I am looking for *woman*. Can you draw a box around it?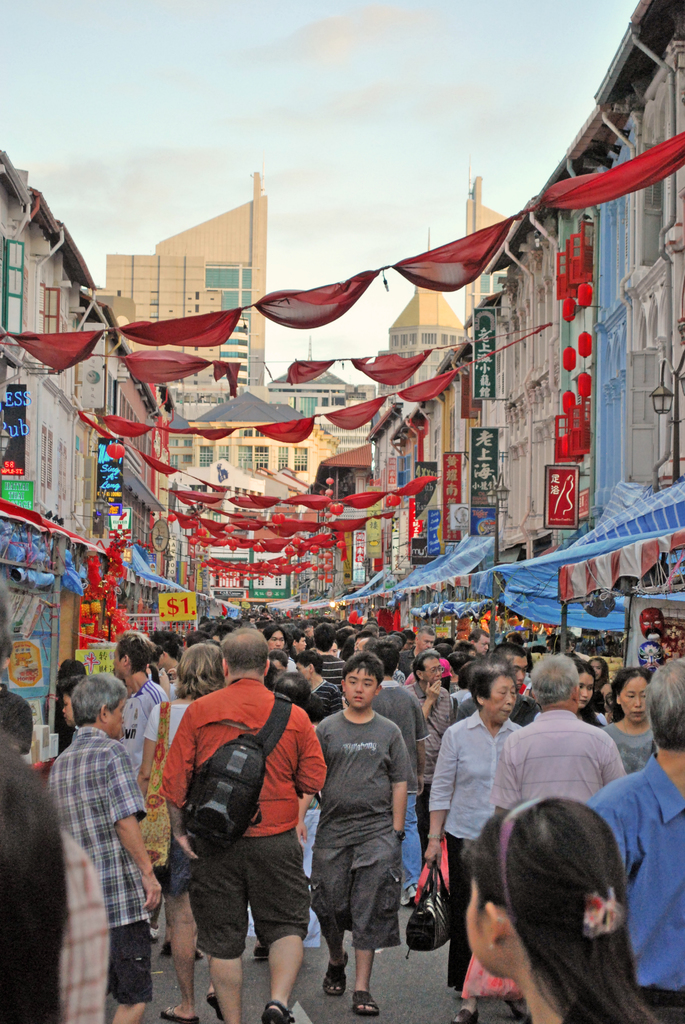
Sure, the bounding box is locate(421, 664, 525, 1023).
